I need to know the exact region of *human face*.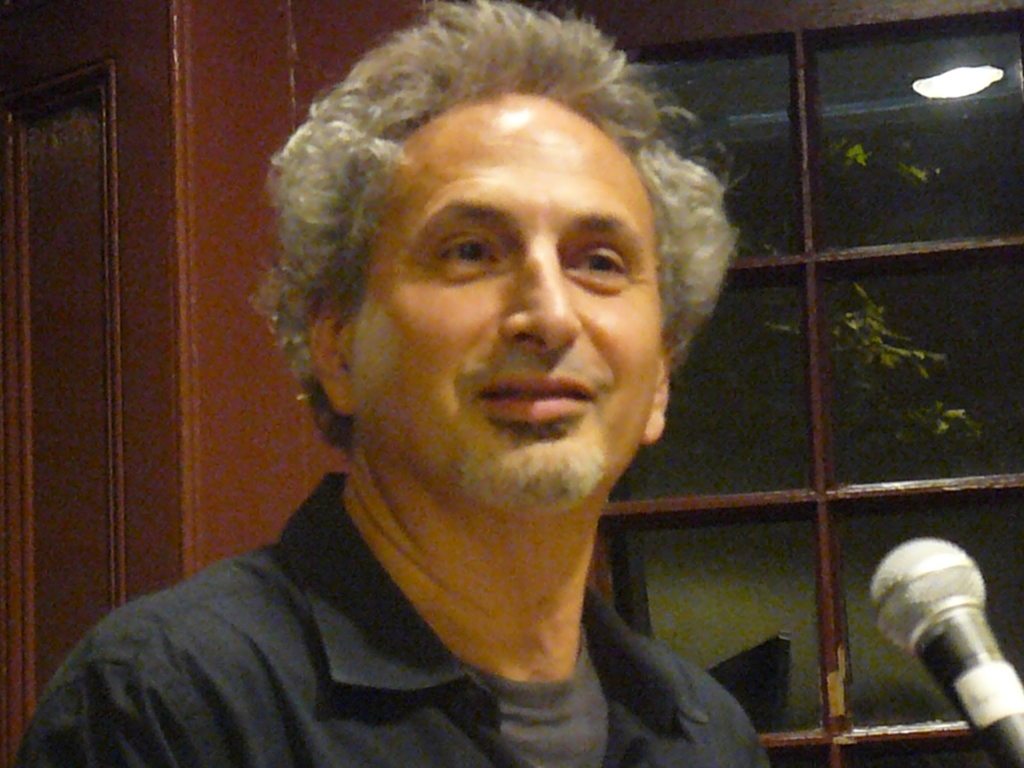
Region: crop(348, 92, 660, 522).
